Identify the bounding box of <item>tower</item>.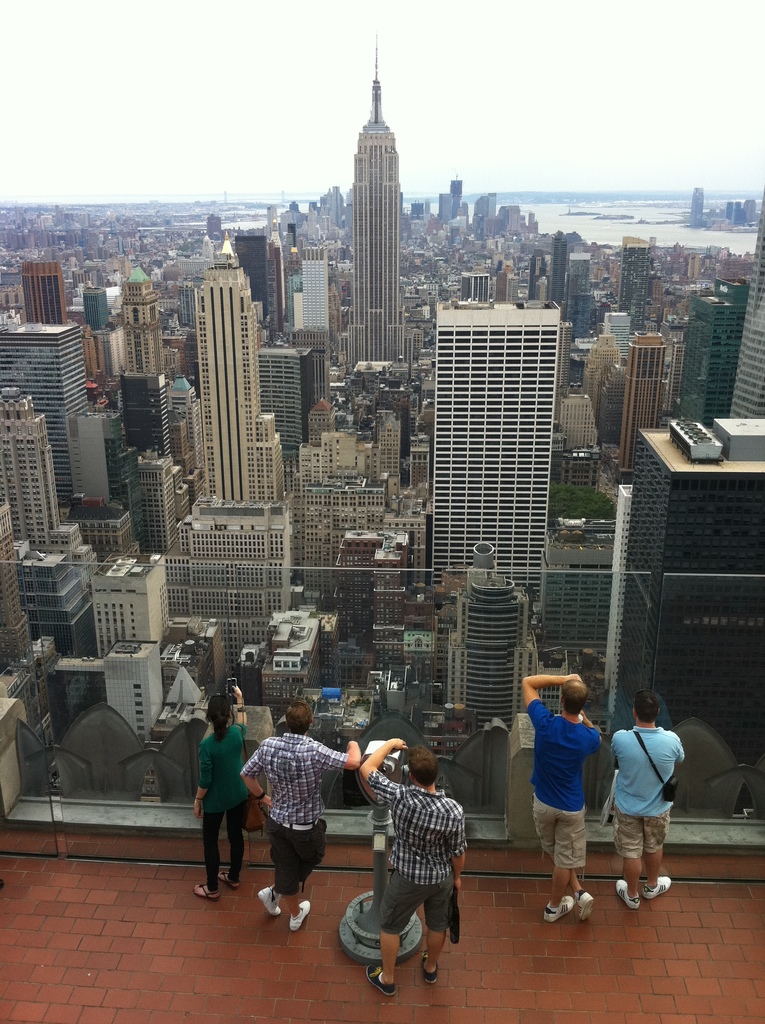
select_region(236, 237, 280, 332).
